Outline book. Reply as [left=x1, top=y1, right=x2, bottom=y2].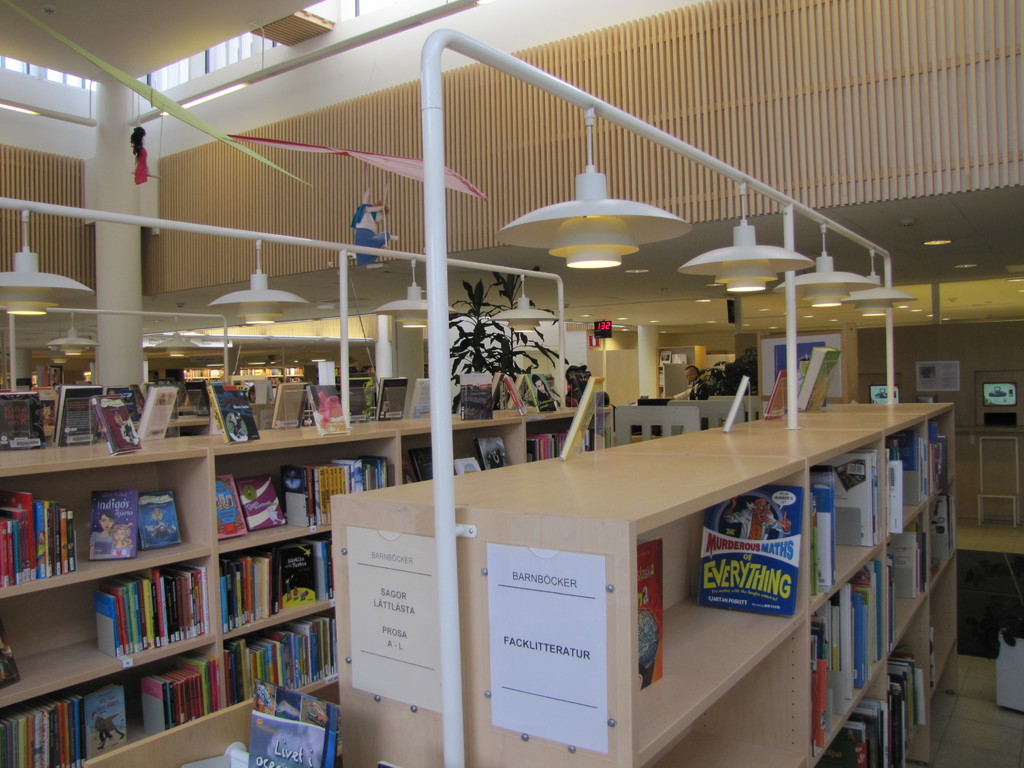
[left=305, top=385, right=349, bottom=436].
